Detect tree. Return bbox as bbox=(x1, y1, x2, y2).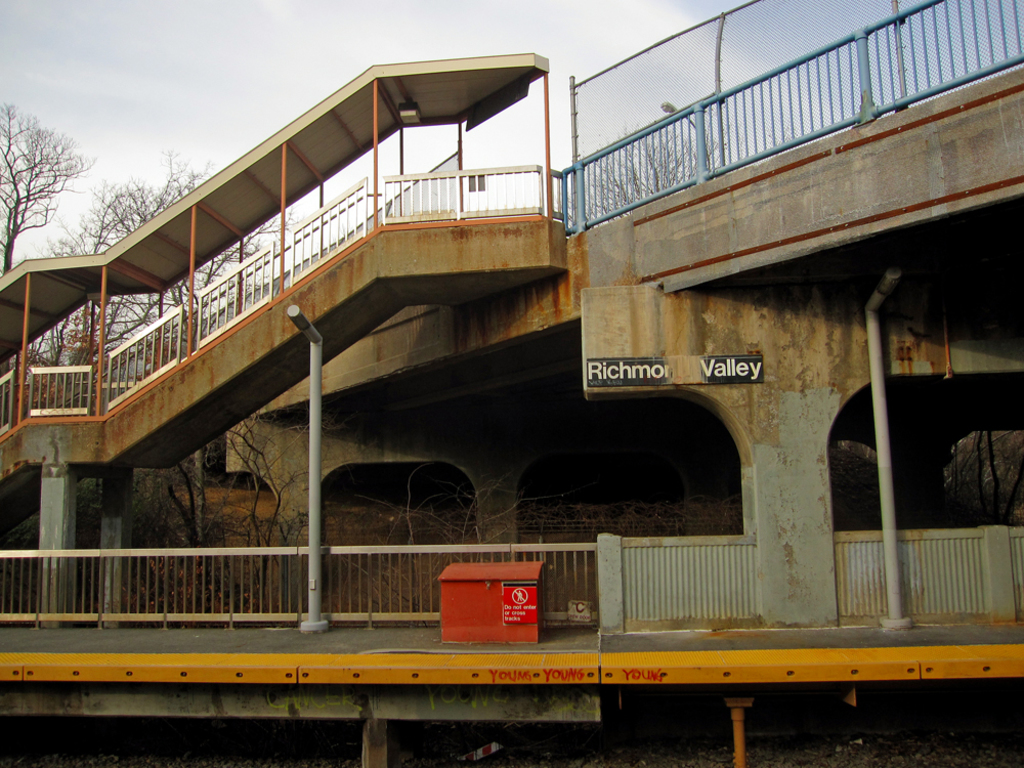
bbox=(0, 102, 99, 271).
